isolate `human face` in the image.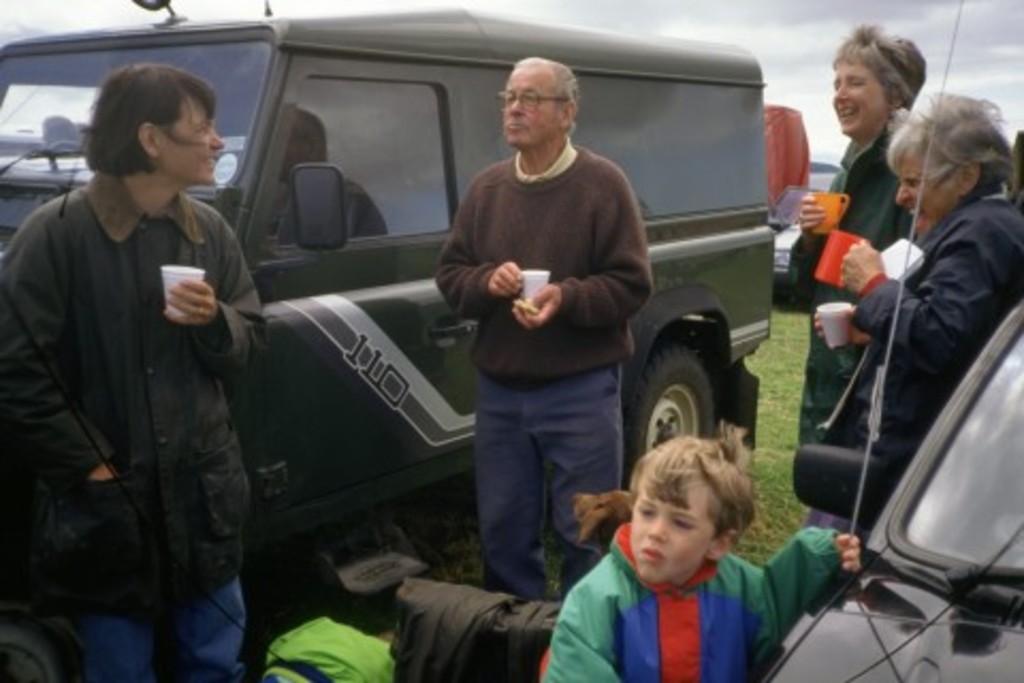
Isolated region: (506,68,563,152).
